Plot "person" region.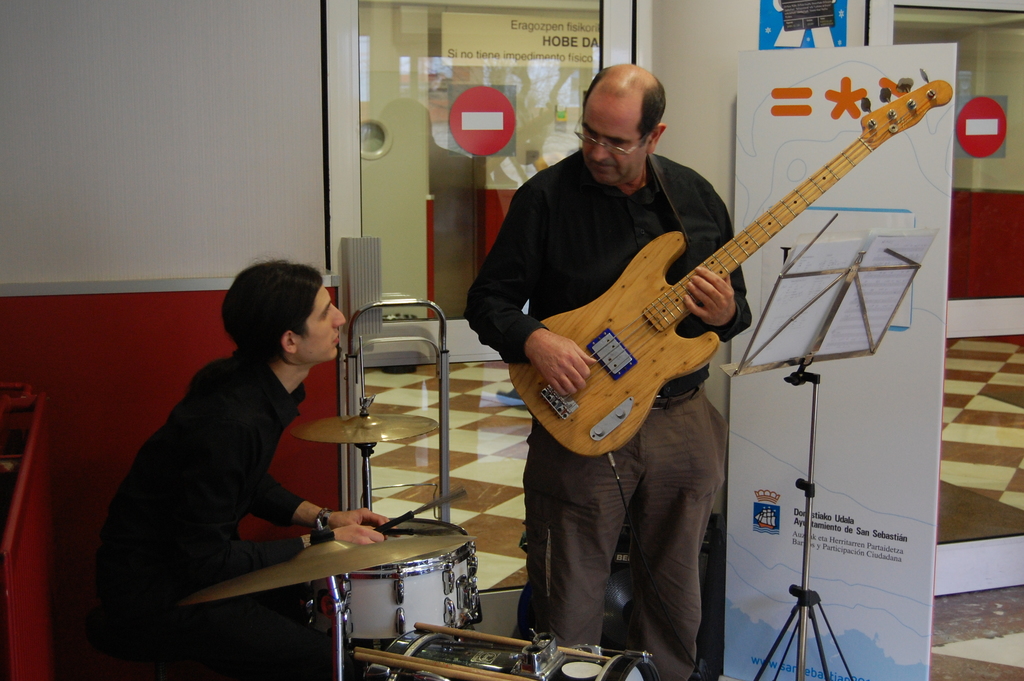
Plotted at [461, 61, 753, 675].
